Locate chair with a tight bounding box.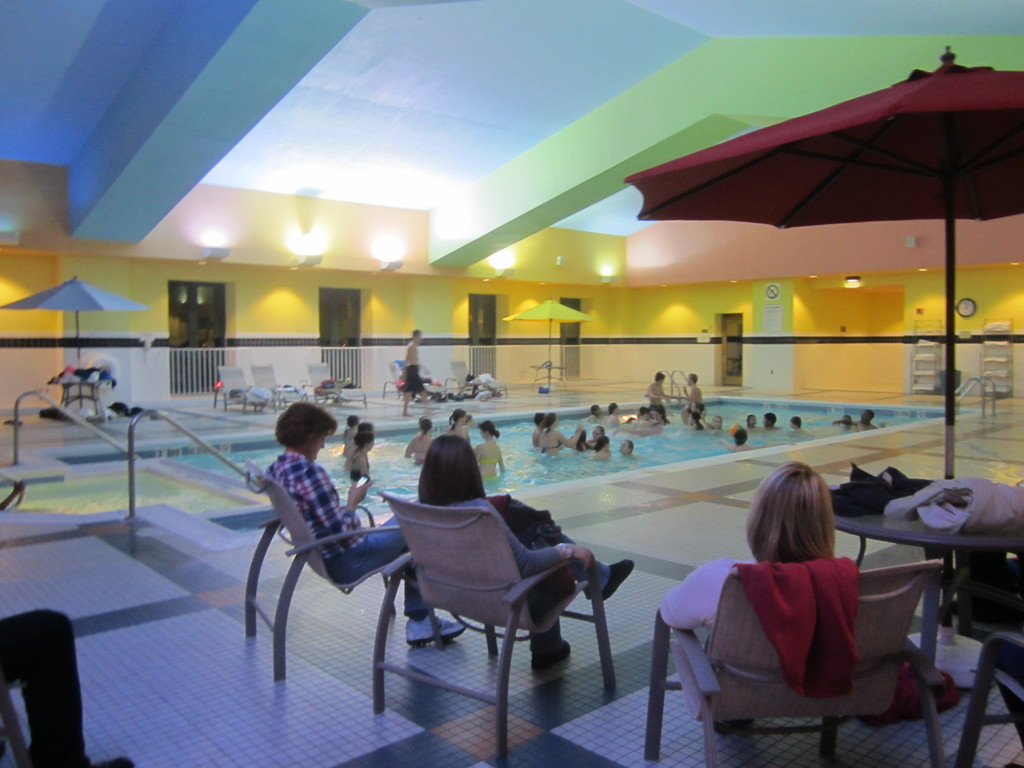
(x1=252, y1=362, x2=301, y2=412).
